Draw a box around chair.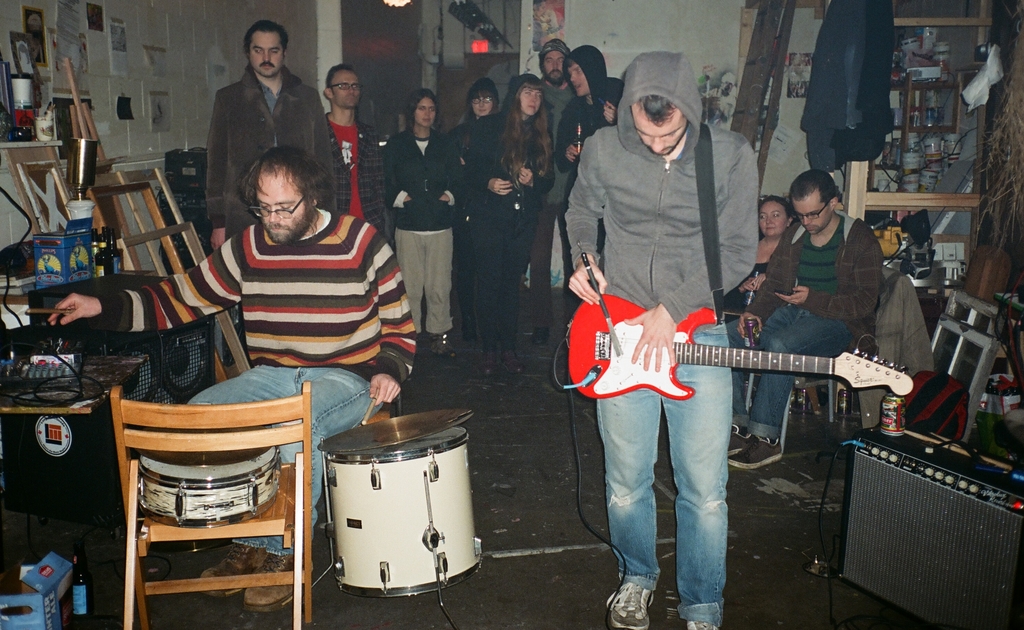
813, 272, 901, 420.
